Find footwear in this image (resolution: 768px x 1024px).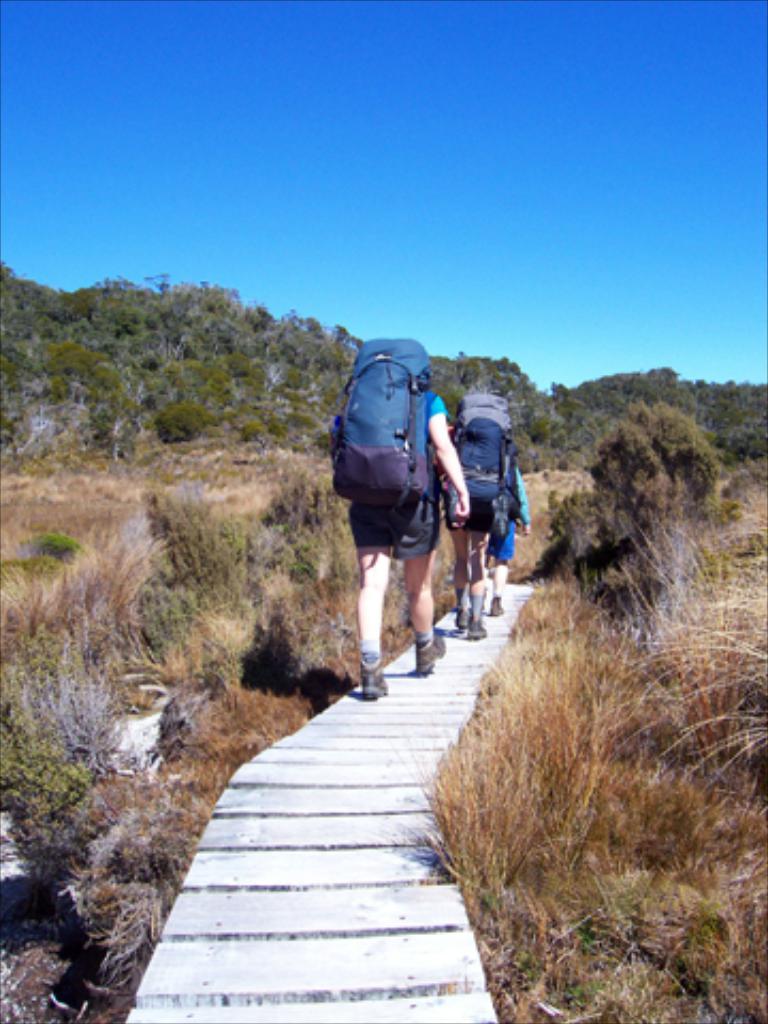
<region>467, 614, 486, 638</region>.
